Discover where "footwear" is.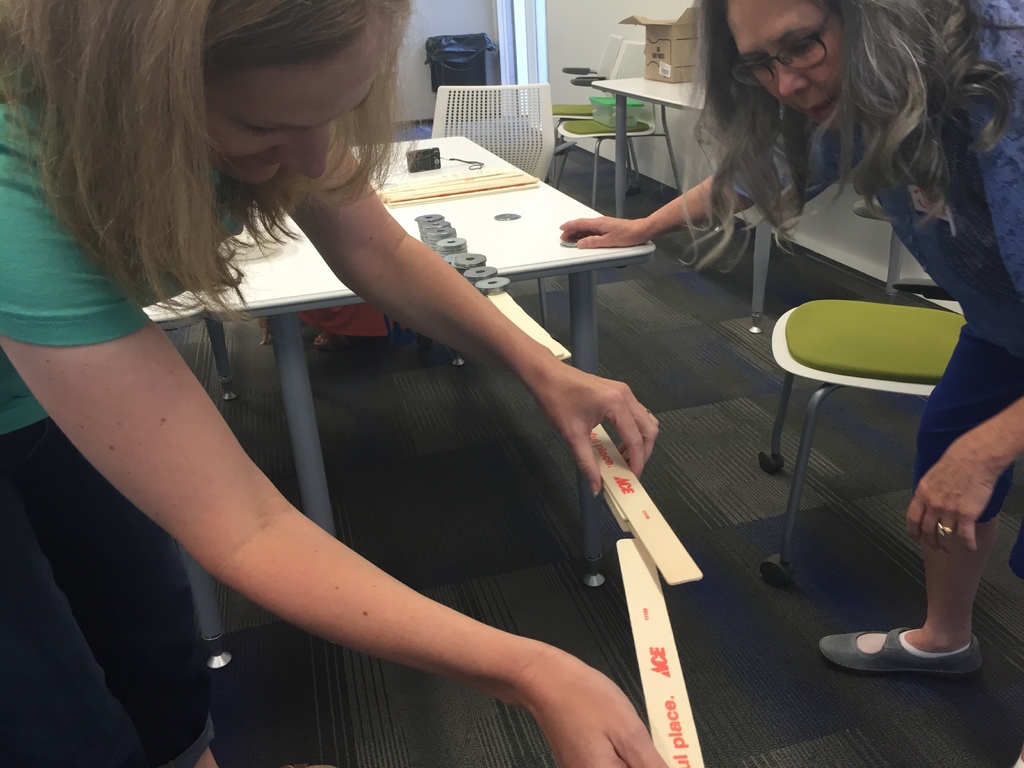
Discovered at region(314, 331, 348, 353).
